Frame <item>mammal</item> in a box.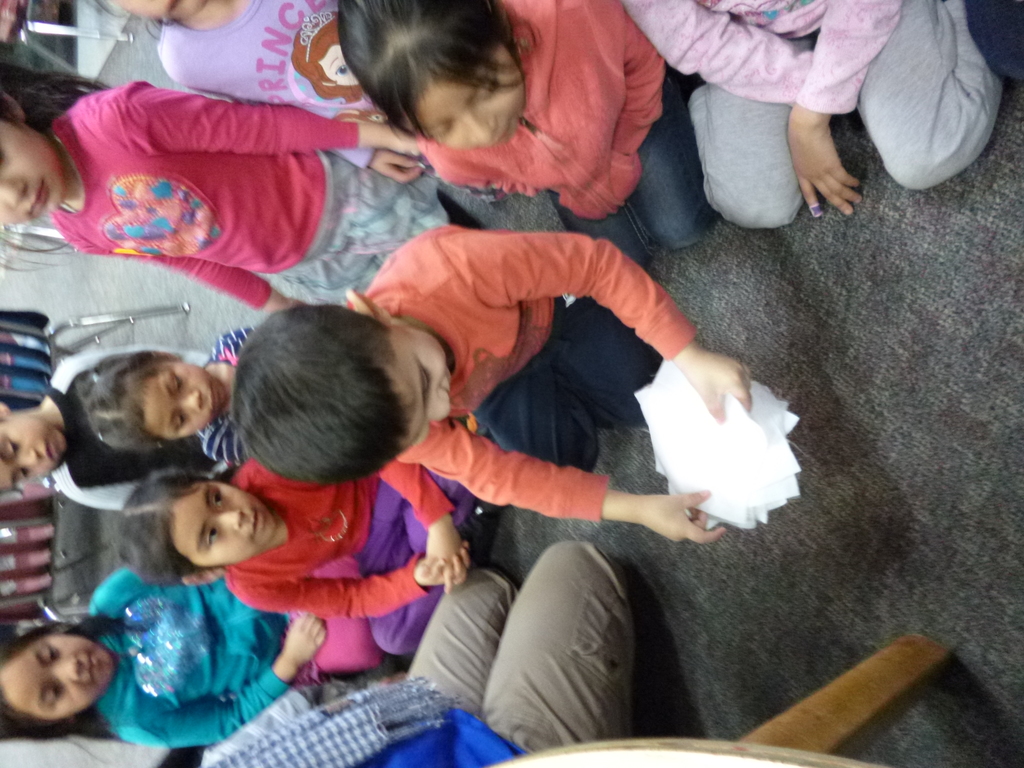
619, 0, 1004, 228.
